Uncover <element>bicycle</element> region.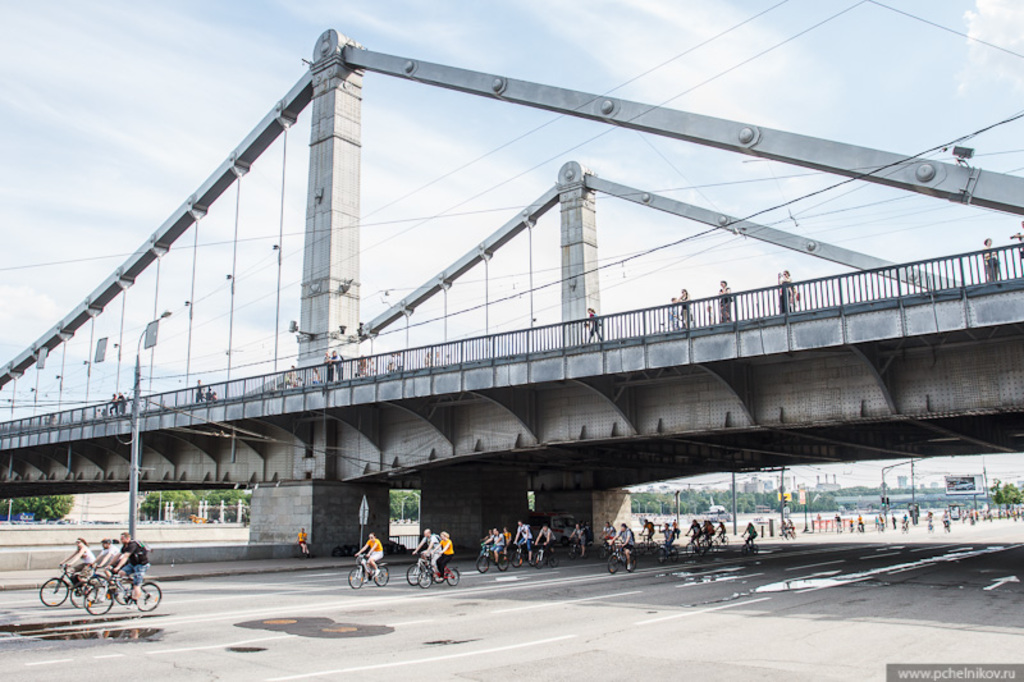
Uncovered: box=[41, 549, 111, 608].
